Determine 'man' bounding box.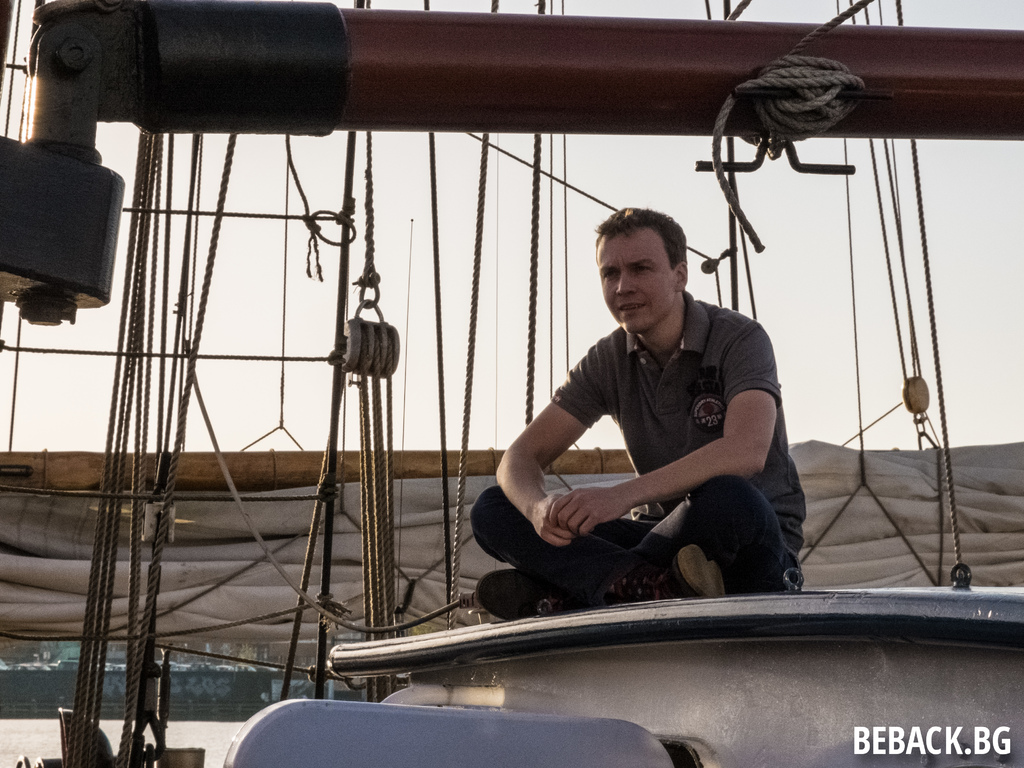
Determined: x1=470 y1=205 x2=810 y2=620.
